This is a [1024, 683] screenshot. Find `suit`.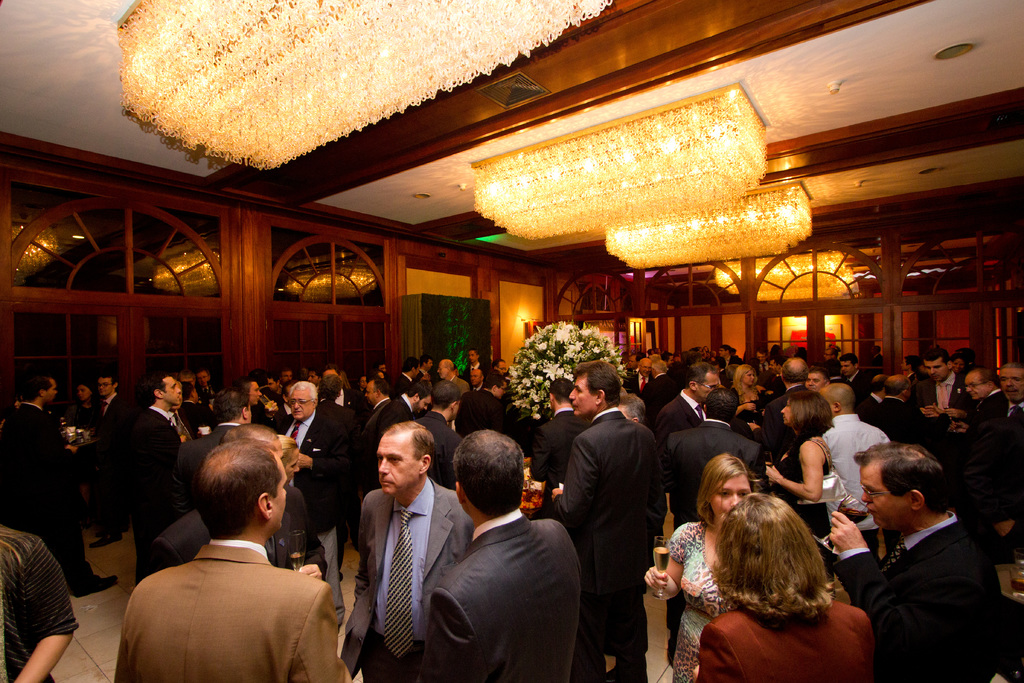
Bounding box: [442, 373, 468, 403].
